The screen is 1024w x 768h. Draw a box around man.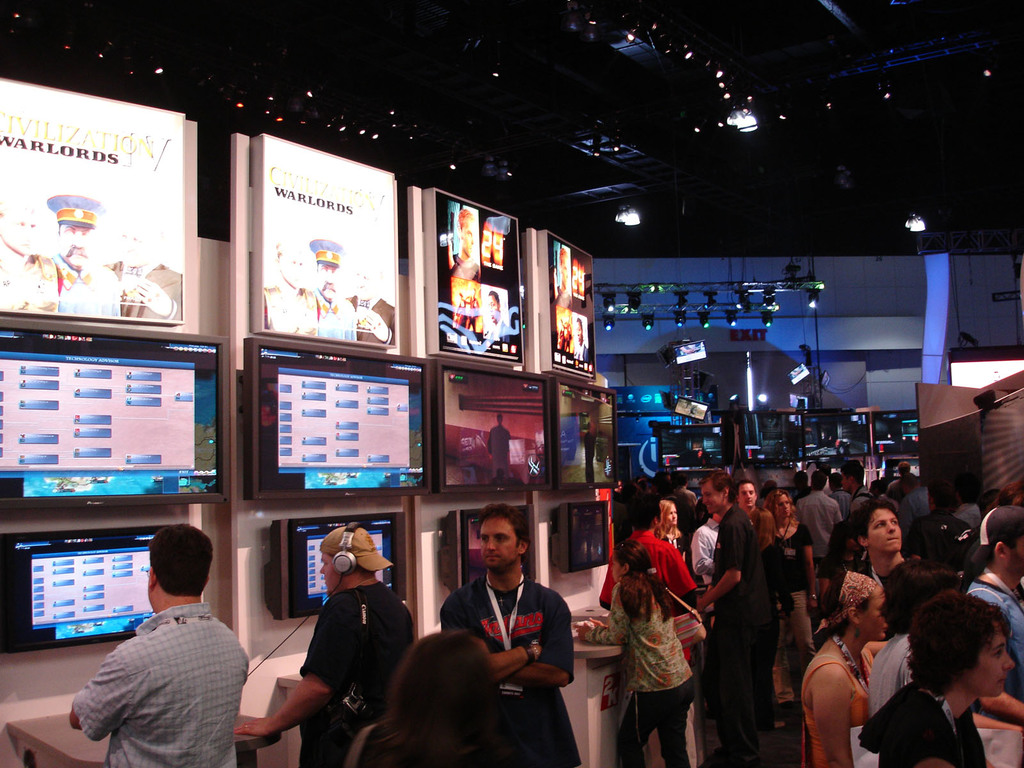
l=71, t=559, r=243, b=763.
